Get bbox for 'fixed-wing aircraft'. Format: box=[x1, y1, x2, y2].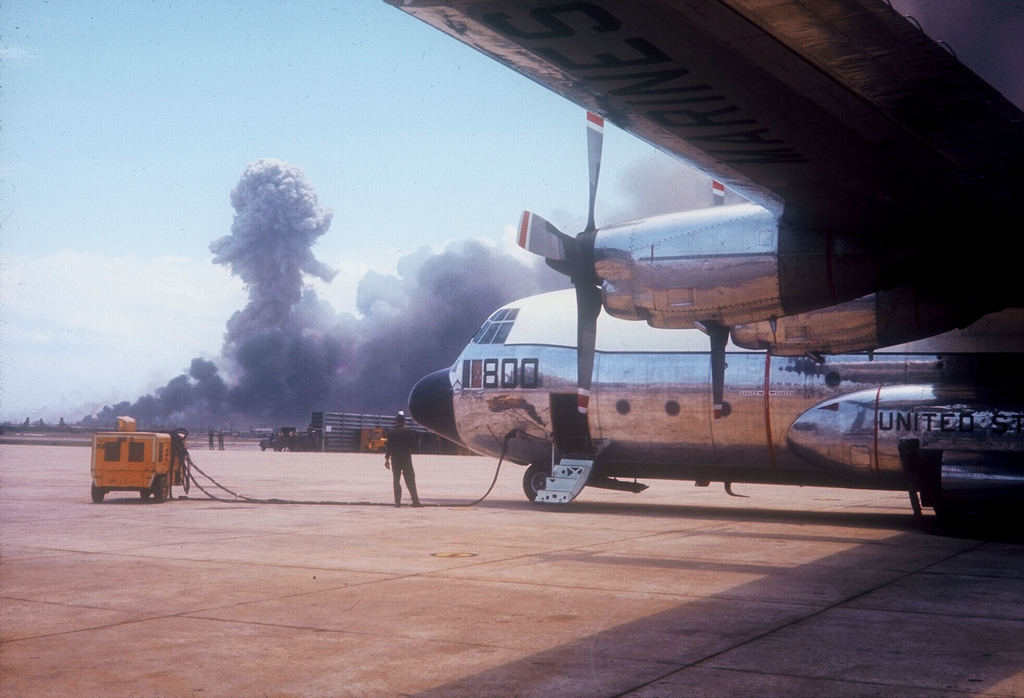
box=[405, 102, 1023, 505].
